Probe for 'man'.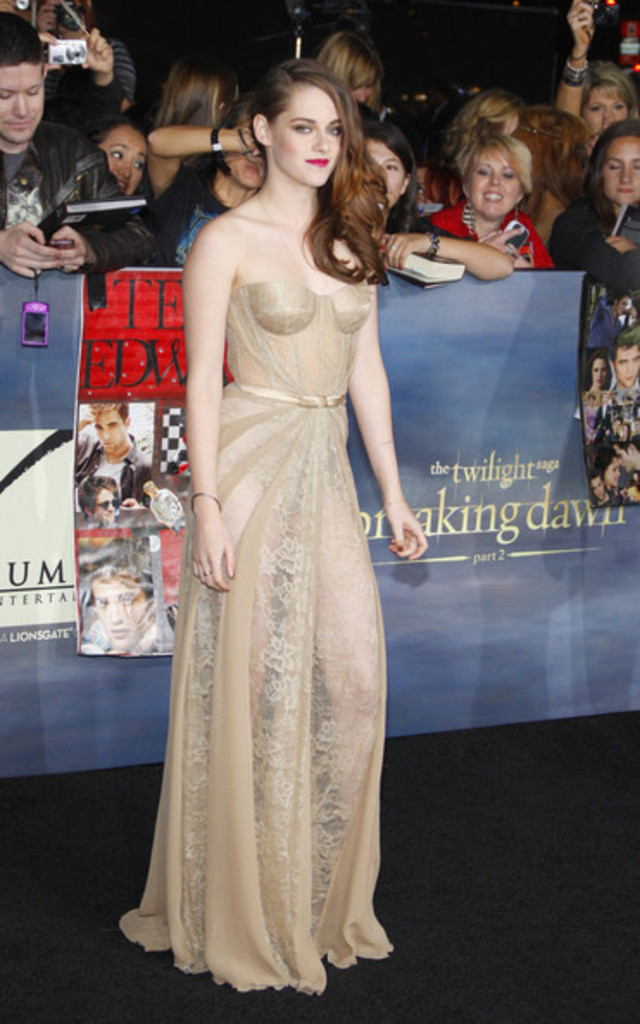
Probe result: (left=588, top=472, right=618, bottom=507).
